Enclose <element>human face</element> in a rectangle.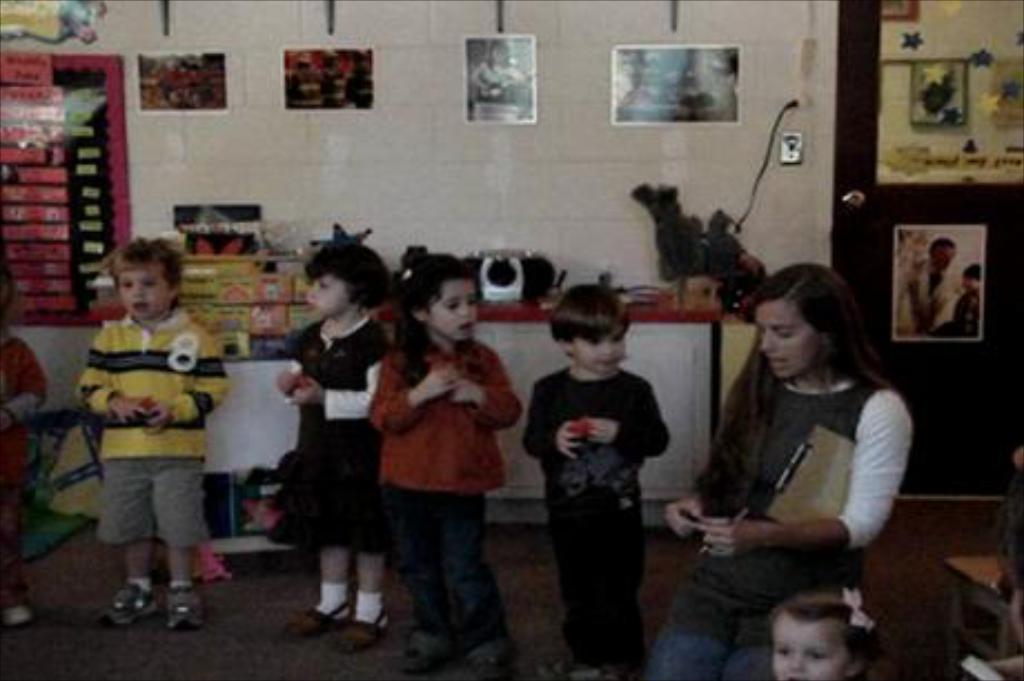
rect(579, 323, 626, 367).
